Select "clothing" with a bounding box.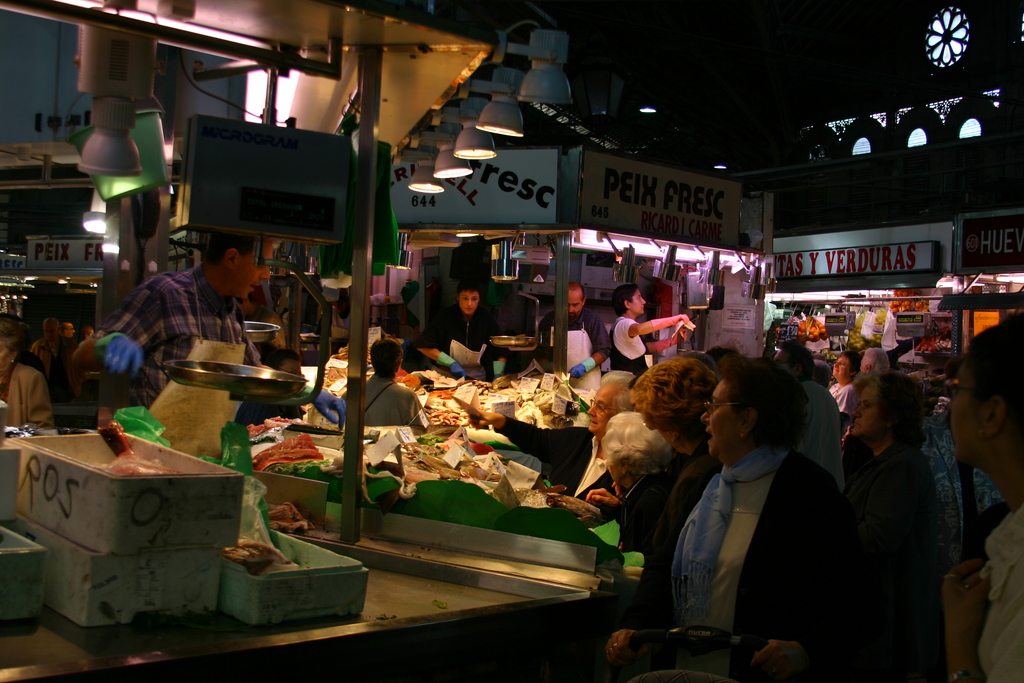
<box>609,311,646,375</box>.
